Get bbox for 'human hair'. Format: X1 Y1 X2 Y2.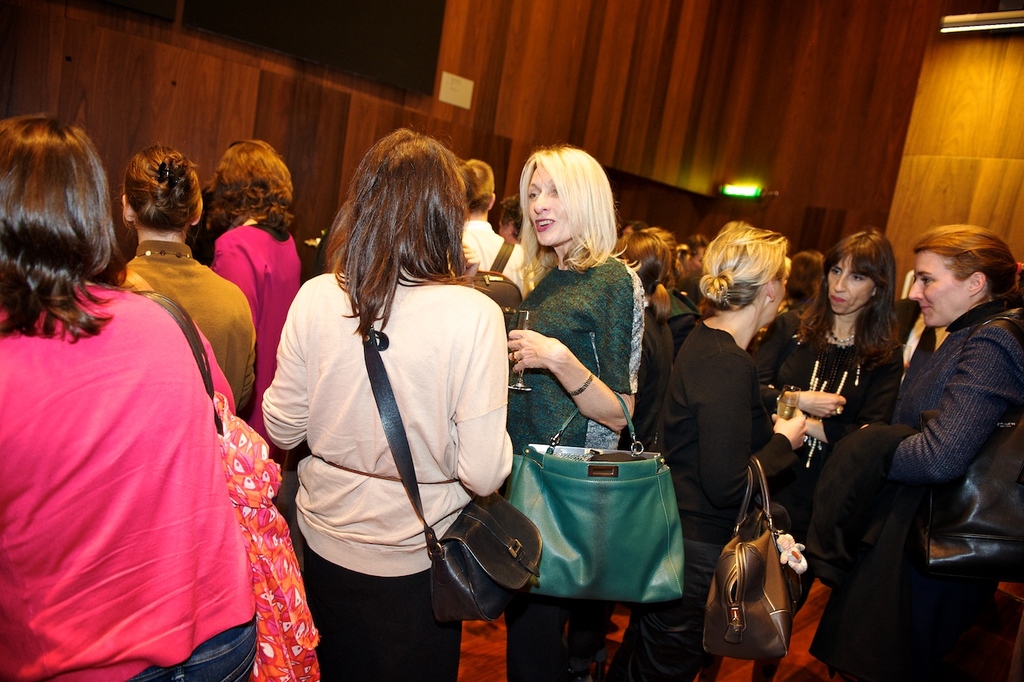
213 137 300 244.
